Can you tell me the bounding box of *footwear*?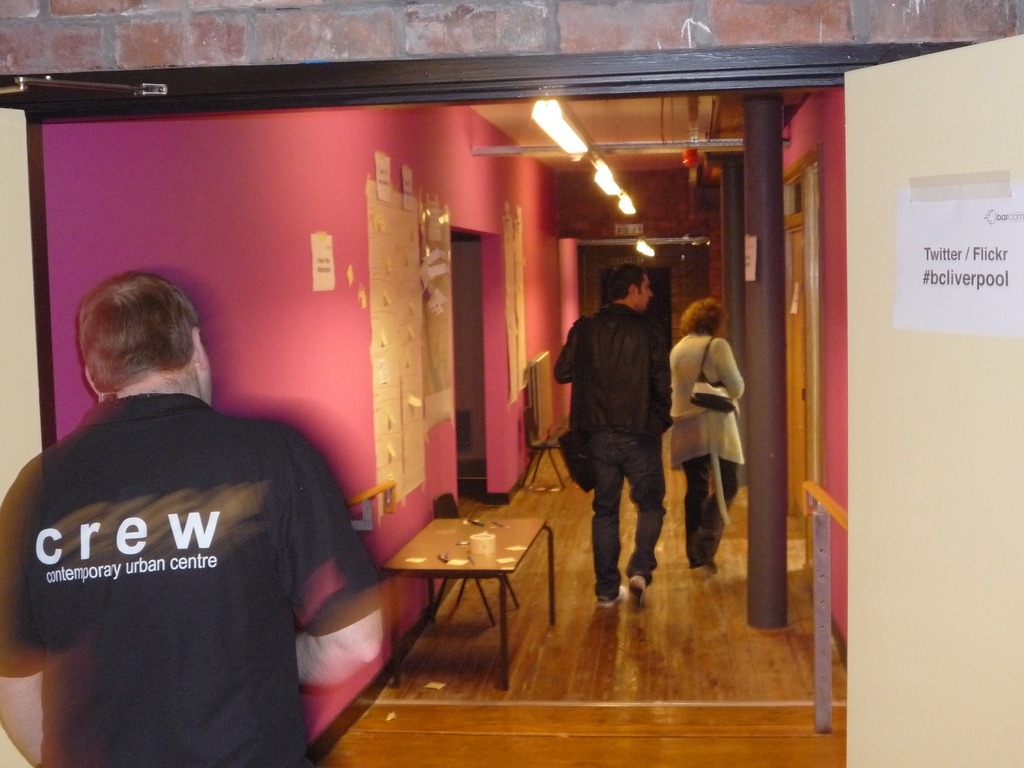
box=[599, 581, 626, 607].
